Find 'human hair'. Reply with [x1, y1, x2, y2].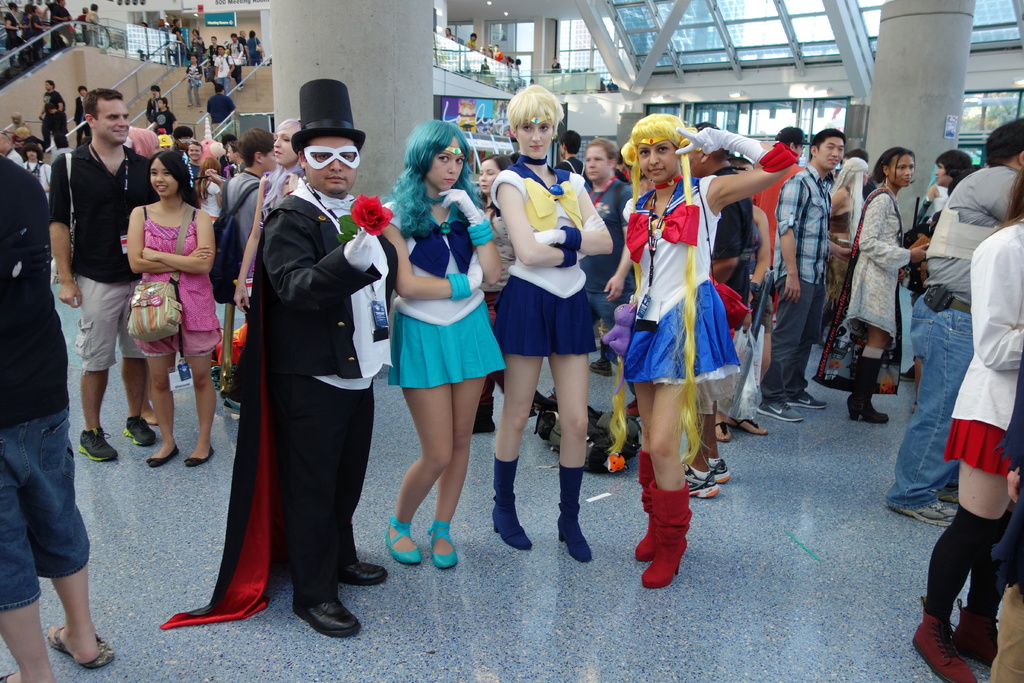
[20, 144, 45, 161].
